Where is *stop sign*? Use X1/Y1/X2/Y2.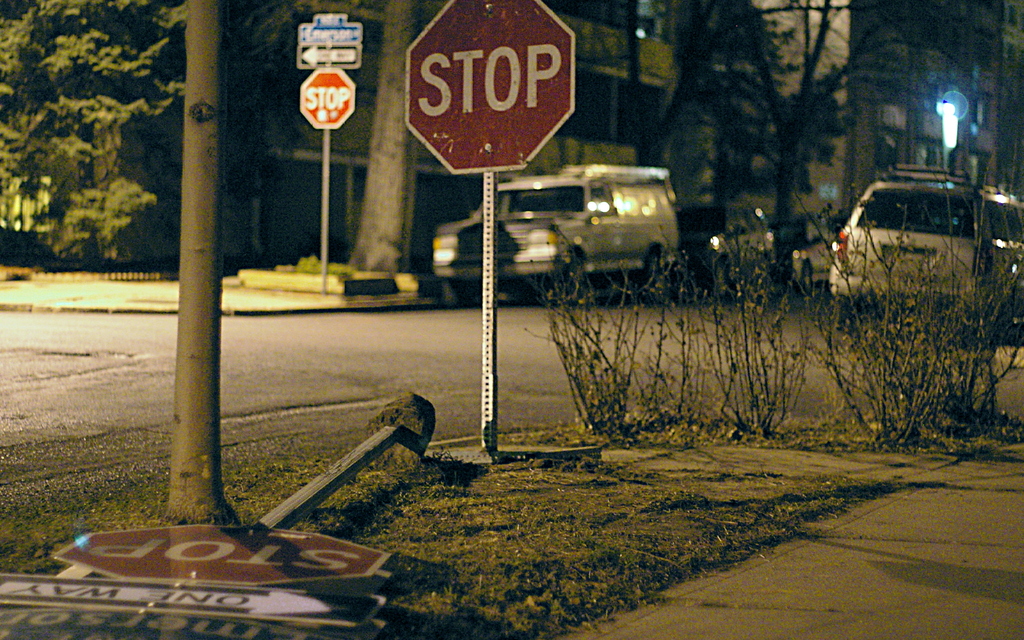
404/0/579/171.
